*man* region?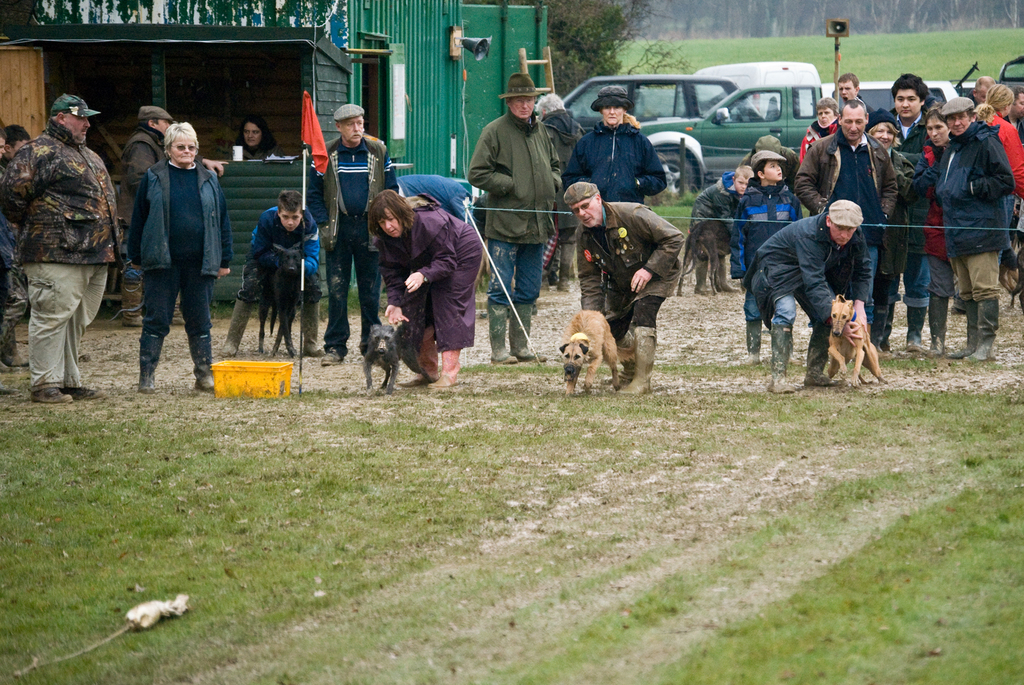
BBox(790, 98, 903, 352)
